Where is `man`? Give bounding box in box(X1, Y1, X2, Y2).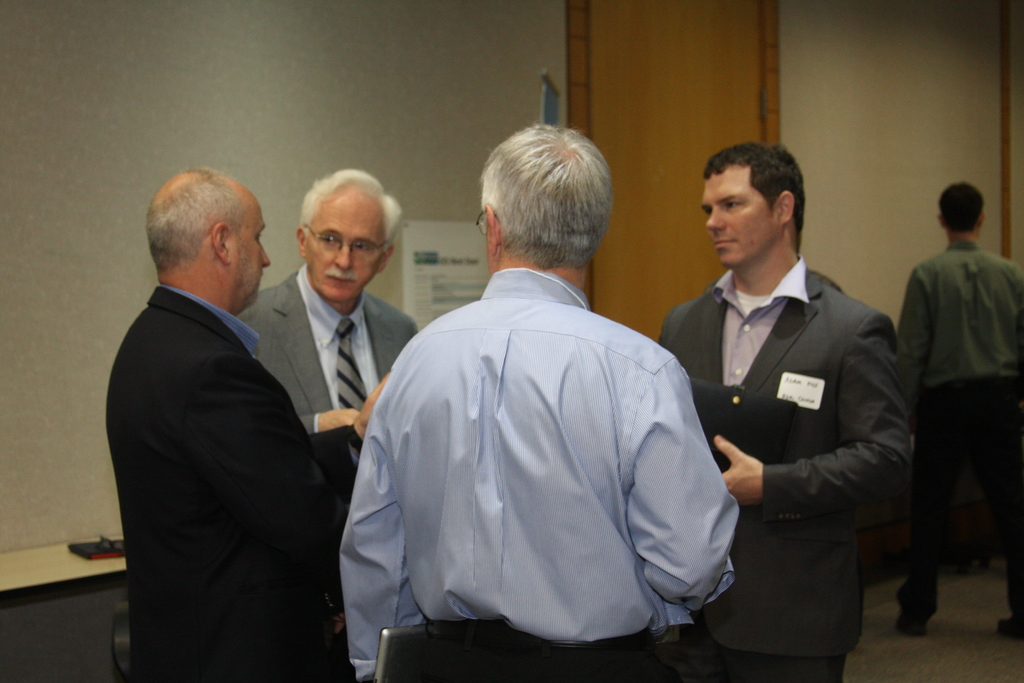
box(893, 176, 1023, 639).
